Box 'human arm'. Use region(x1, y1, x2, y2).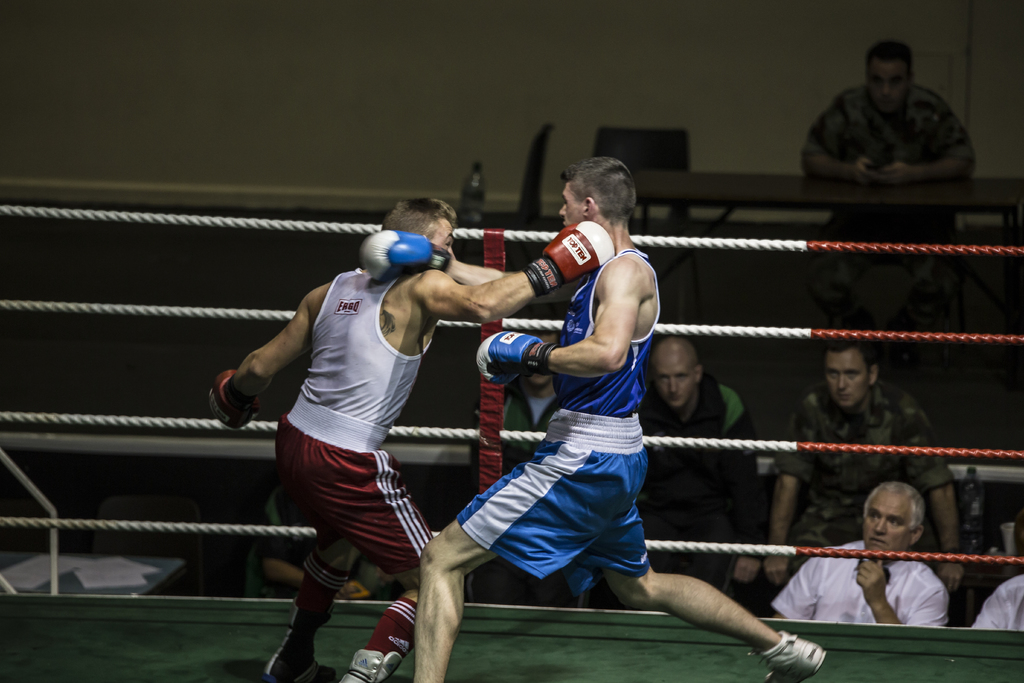
region(801, 102, 875, 186).
